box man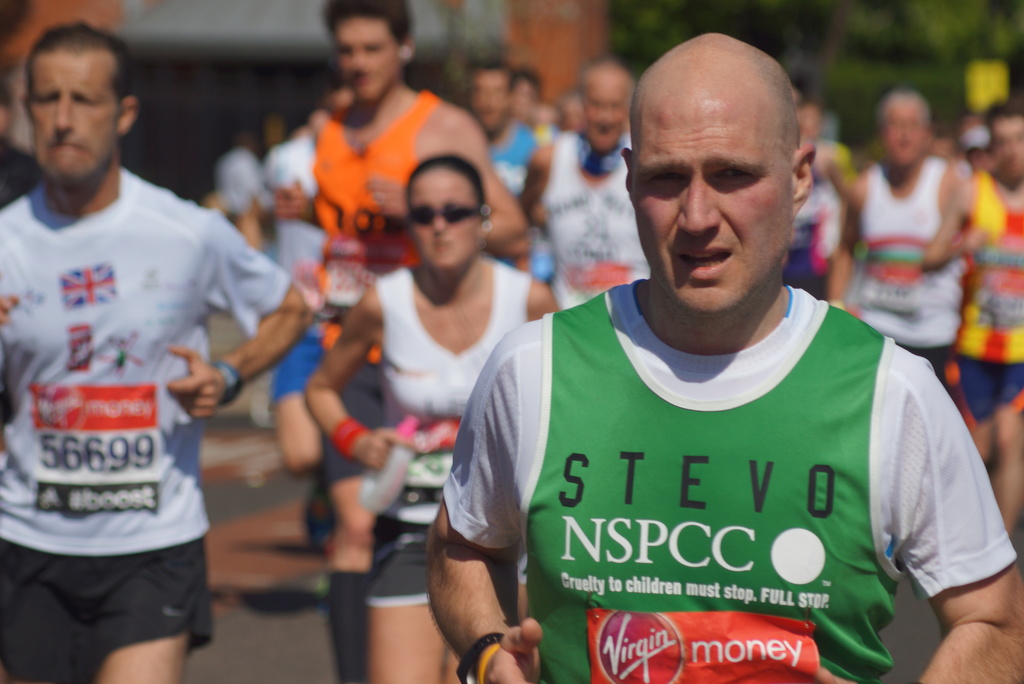
x1=424, y1=32, x2=1023, y2=683
